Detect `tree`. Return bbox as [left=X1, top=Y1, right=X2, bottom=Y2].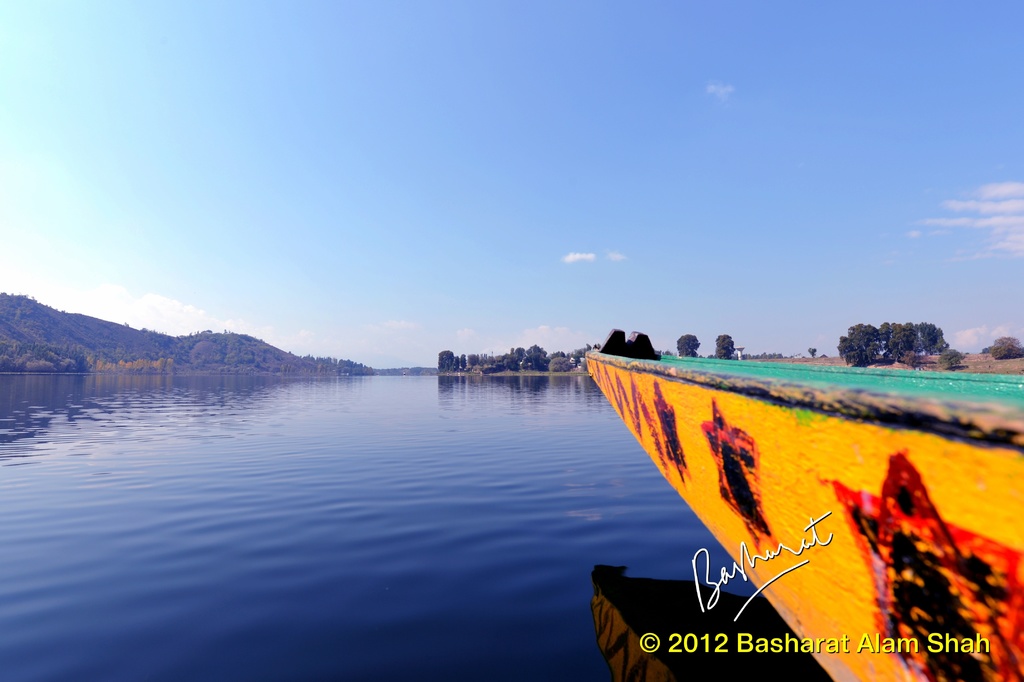
[left=715, top=333, right=739, bottom=362].
